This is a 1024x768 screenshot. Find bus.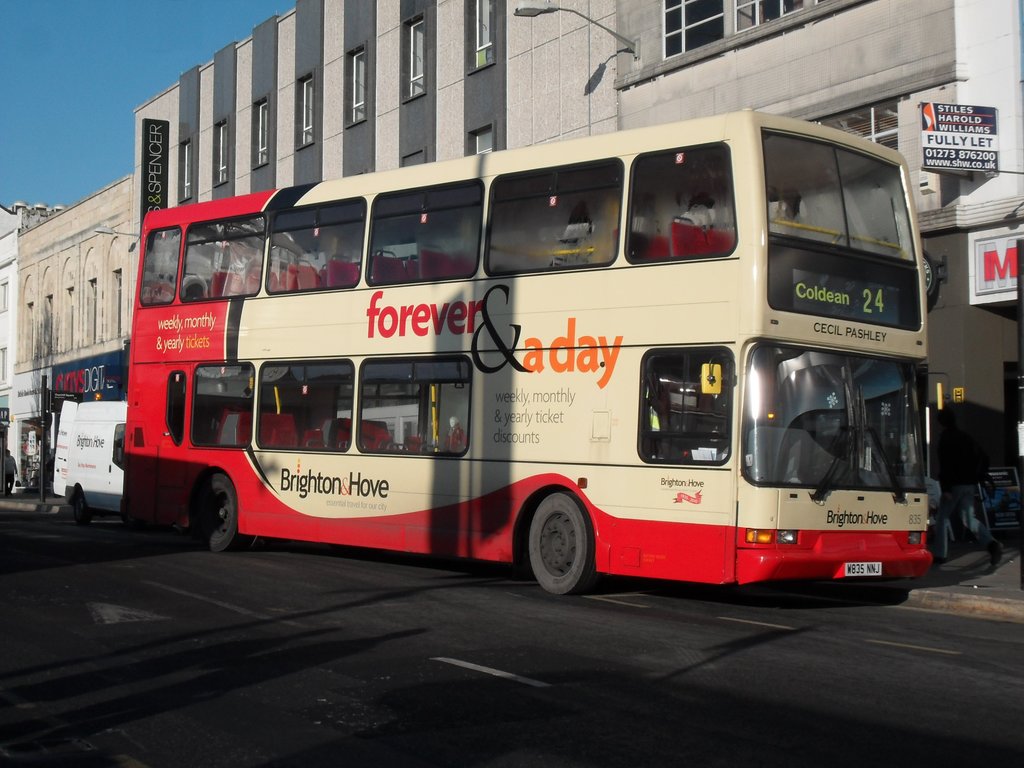
Bounding box: crop(113, 103, 938, 598).
